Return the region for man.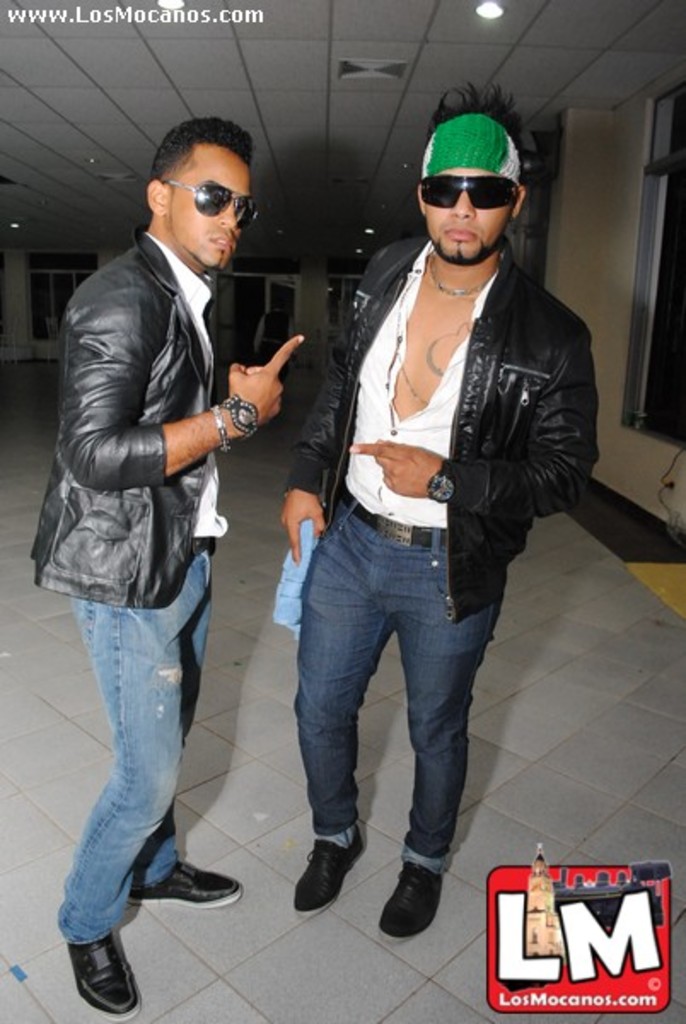
259/130/601/899.
